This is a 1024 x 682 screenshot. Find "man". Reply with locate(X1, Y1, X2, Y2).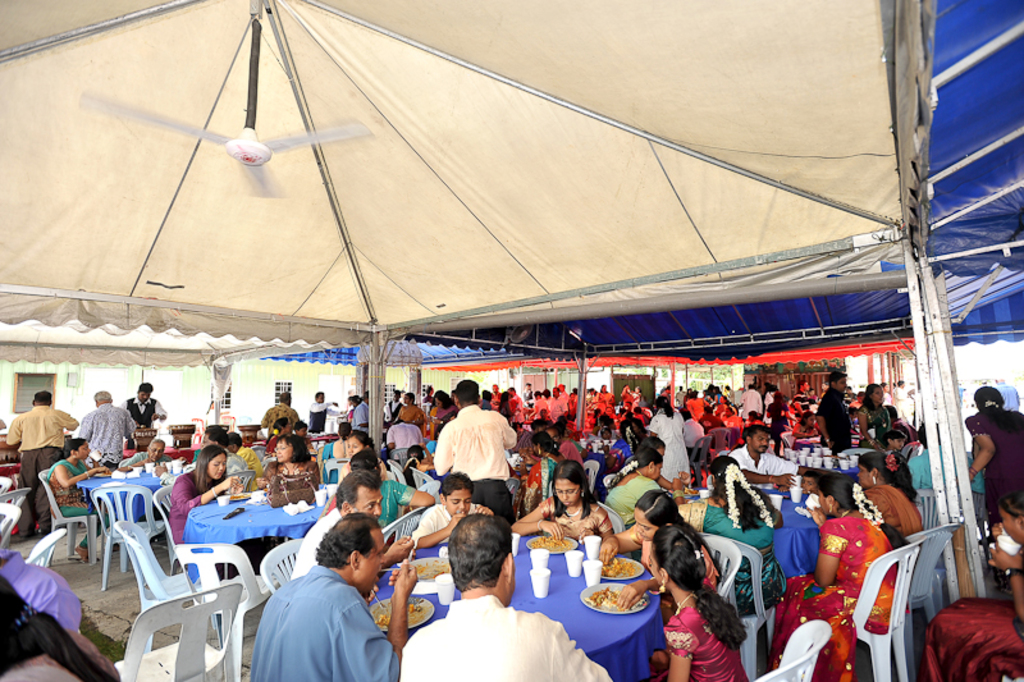
locate(431, 374, 518, 521).
